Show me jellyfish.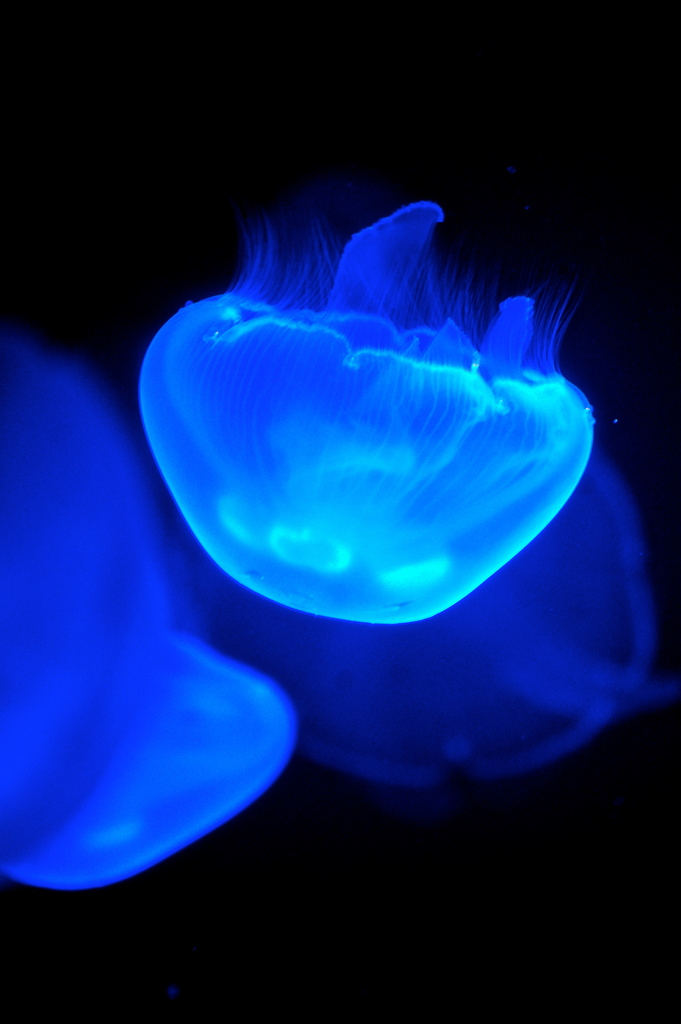
jellyfish is here: (188, 431, 680, 781).
